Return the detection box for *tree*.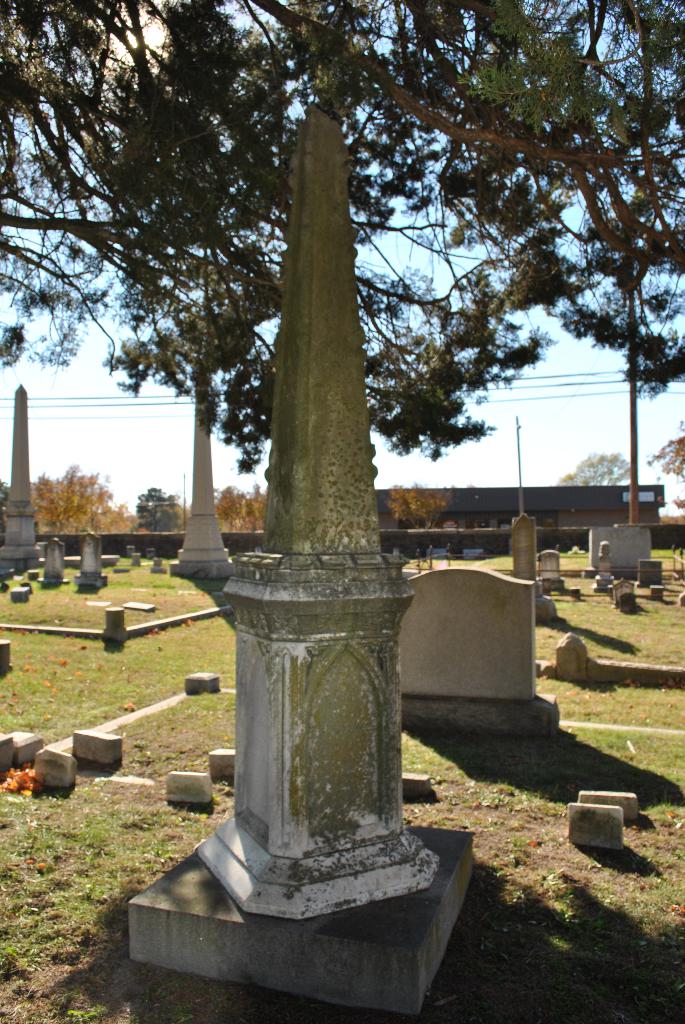
563/452/640/484.
